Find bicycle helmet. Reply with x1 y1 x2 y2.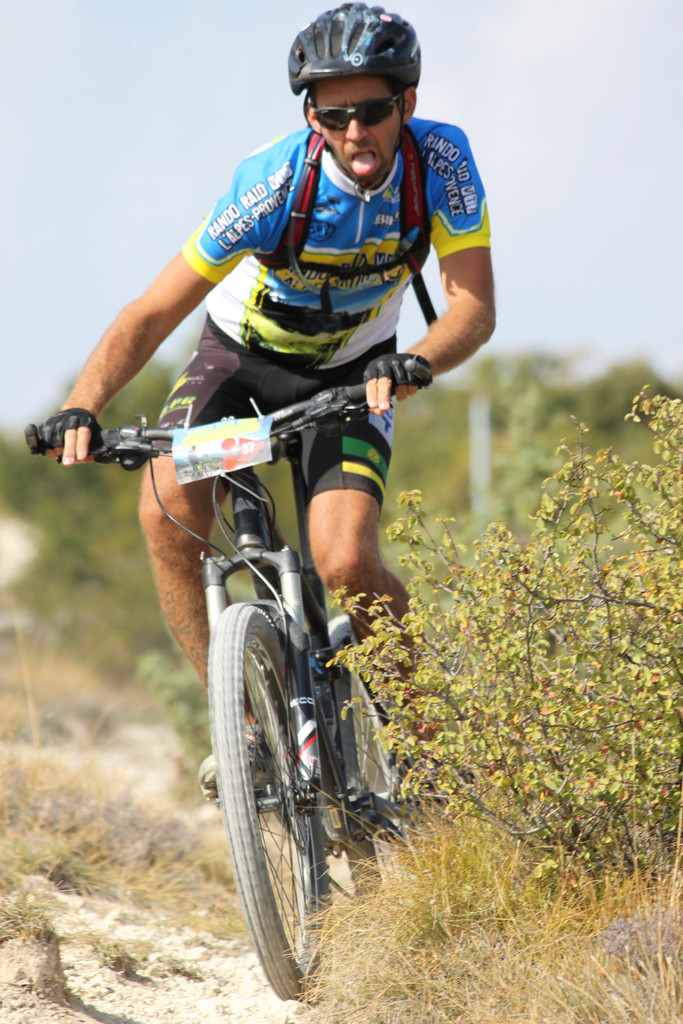
281 0 425 178.
